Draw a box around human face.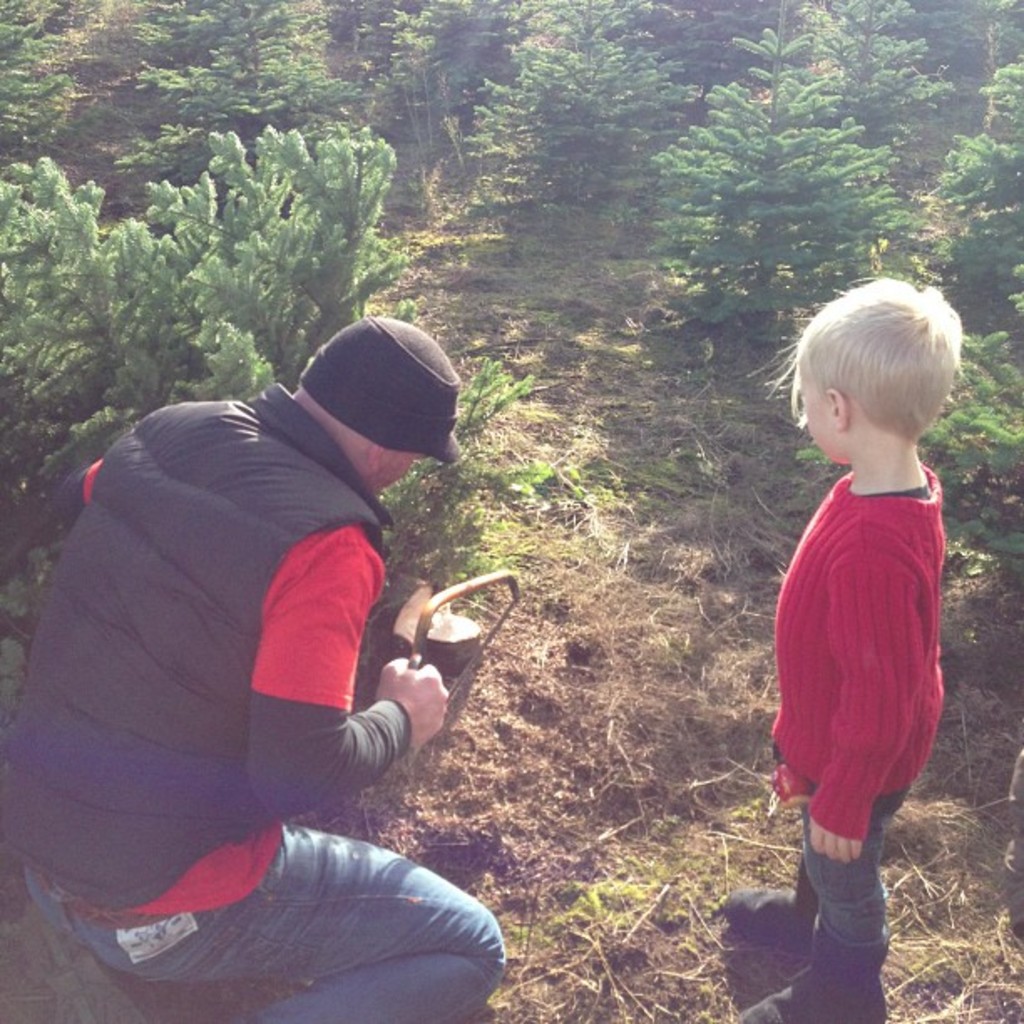
x1=378 y1=432 x2=413 y2=500.
